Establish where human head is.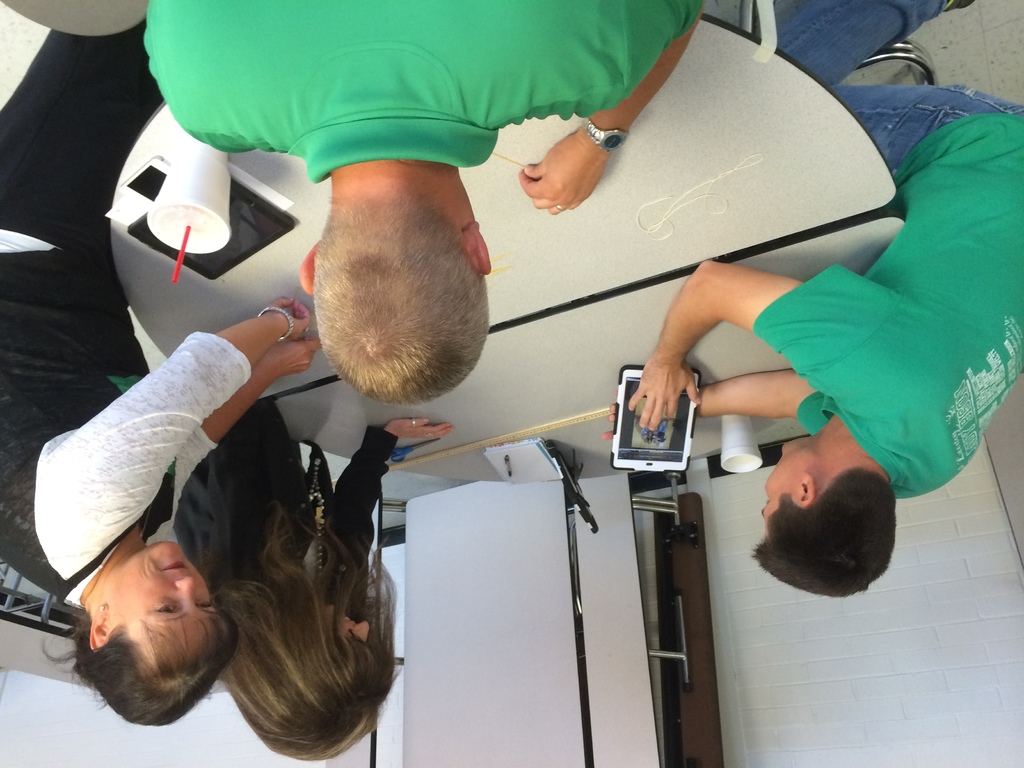
Established at detection(749, 436, 900, 598).
